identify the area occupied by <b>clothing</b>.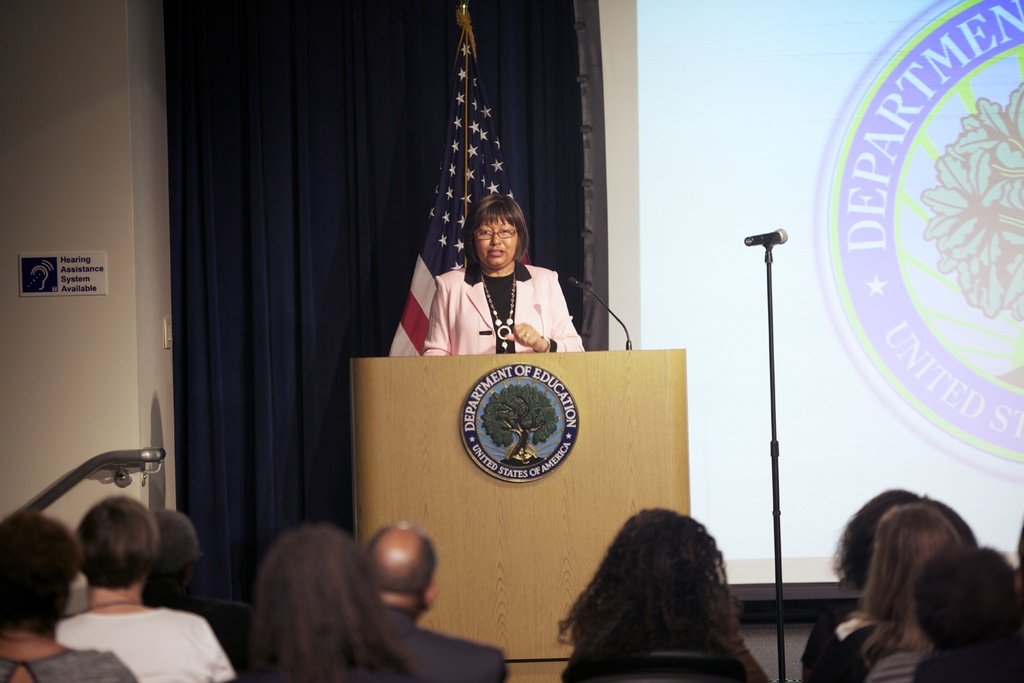
Area: l=869, t=638, r=913, b=666.
